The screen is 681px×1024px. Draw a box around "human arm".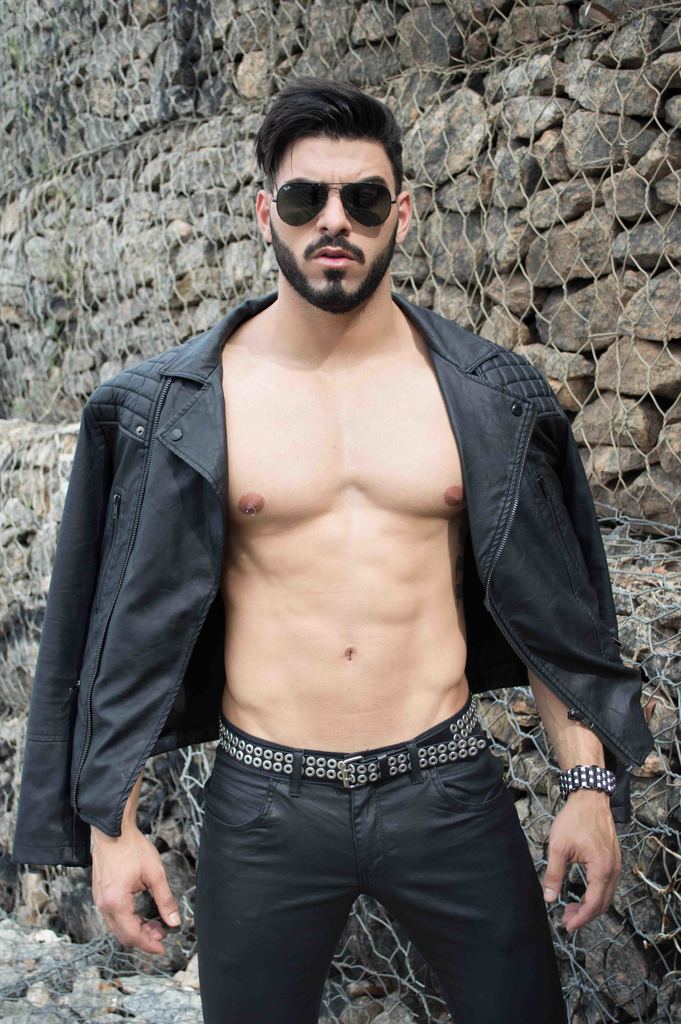
[82, 389, 185, 957].
